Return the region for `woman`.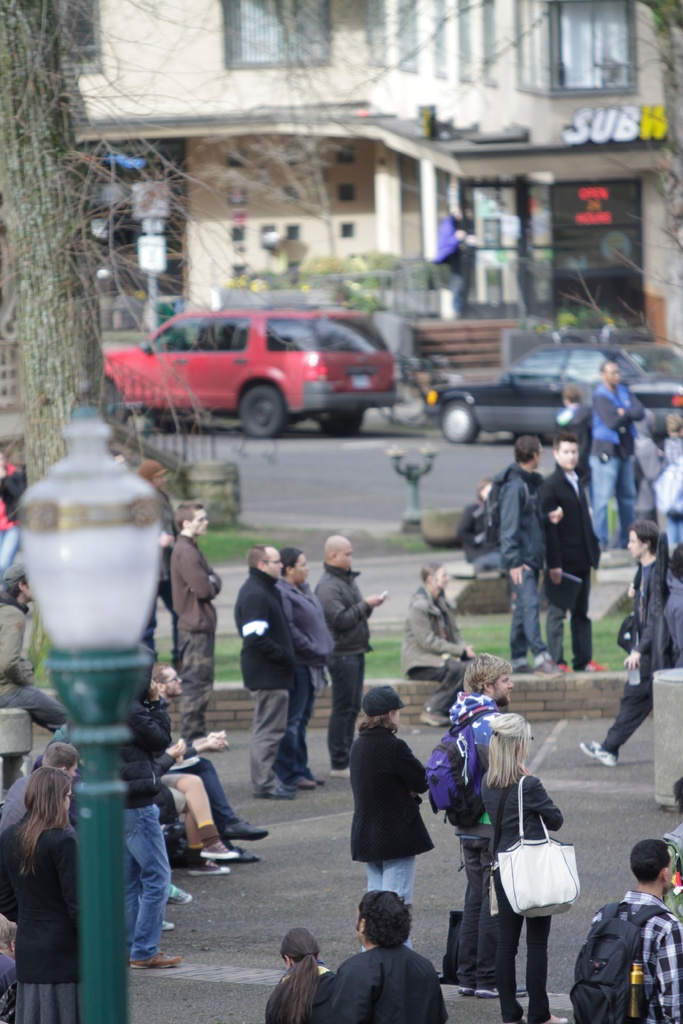
box=[262, 927, 345, 1023].
